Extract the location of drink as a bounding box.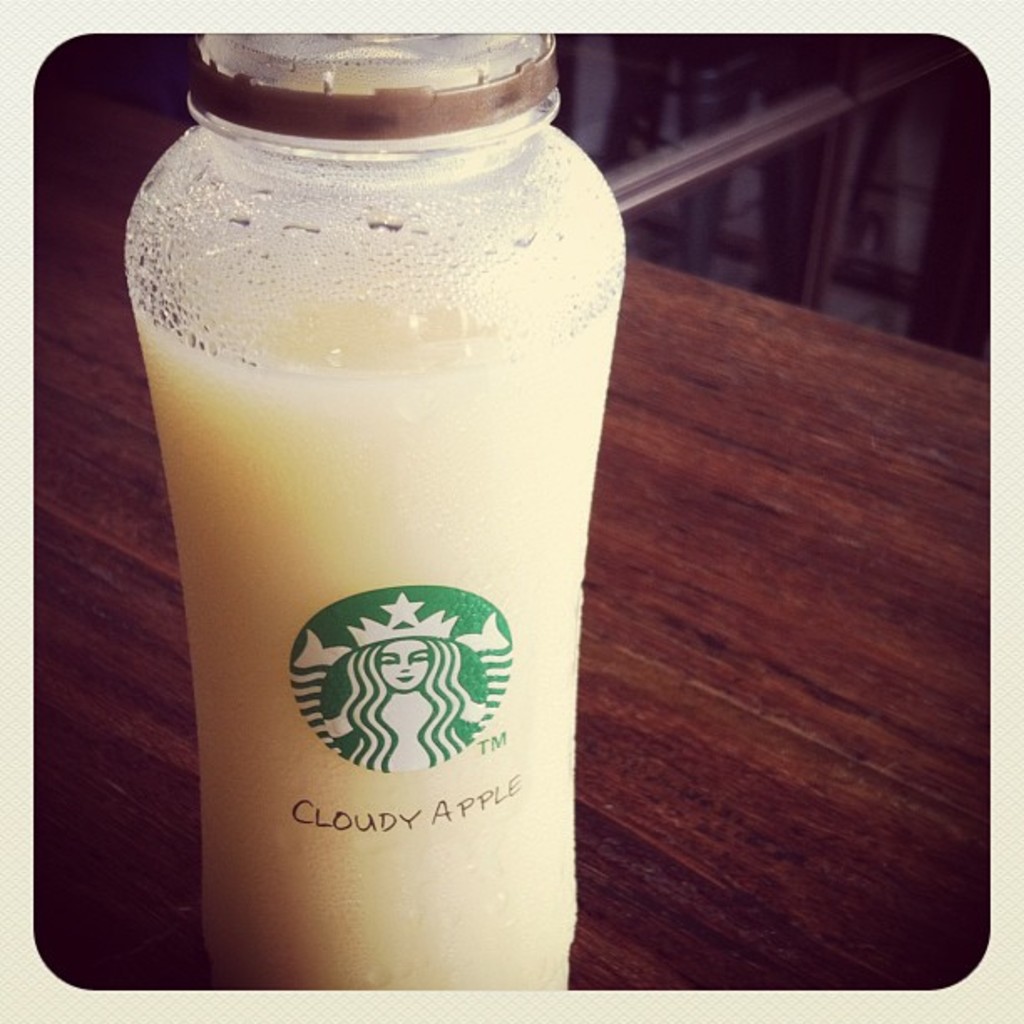
pyautogui.locateOnScreen(115, 77, 621, 1001).
